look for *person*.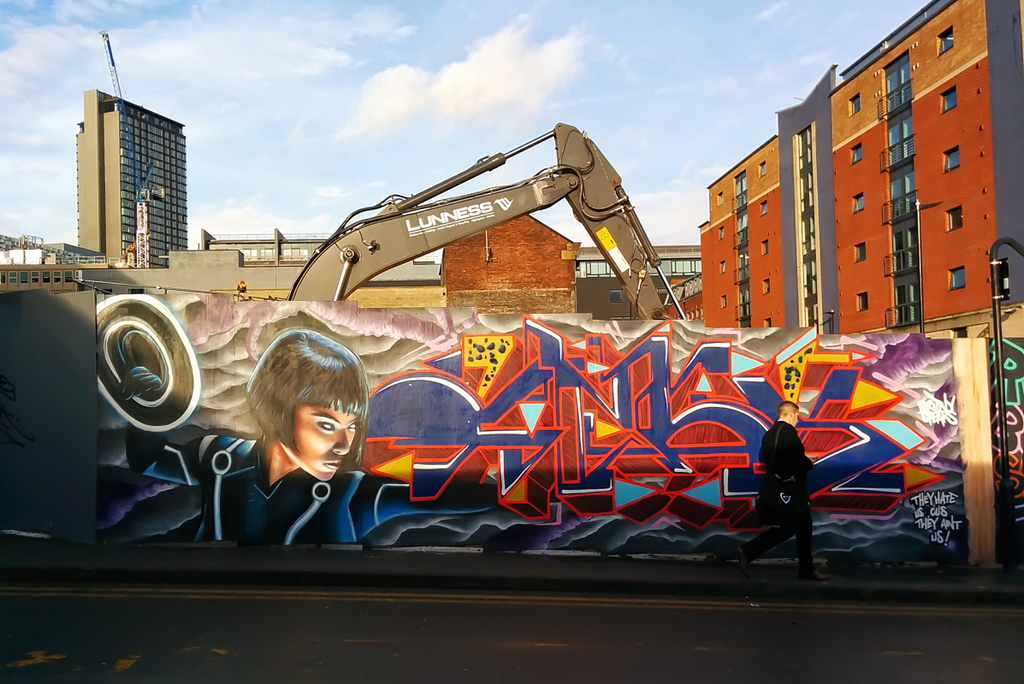
Found: 738,399,830,583.
